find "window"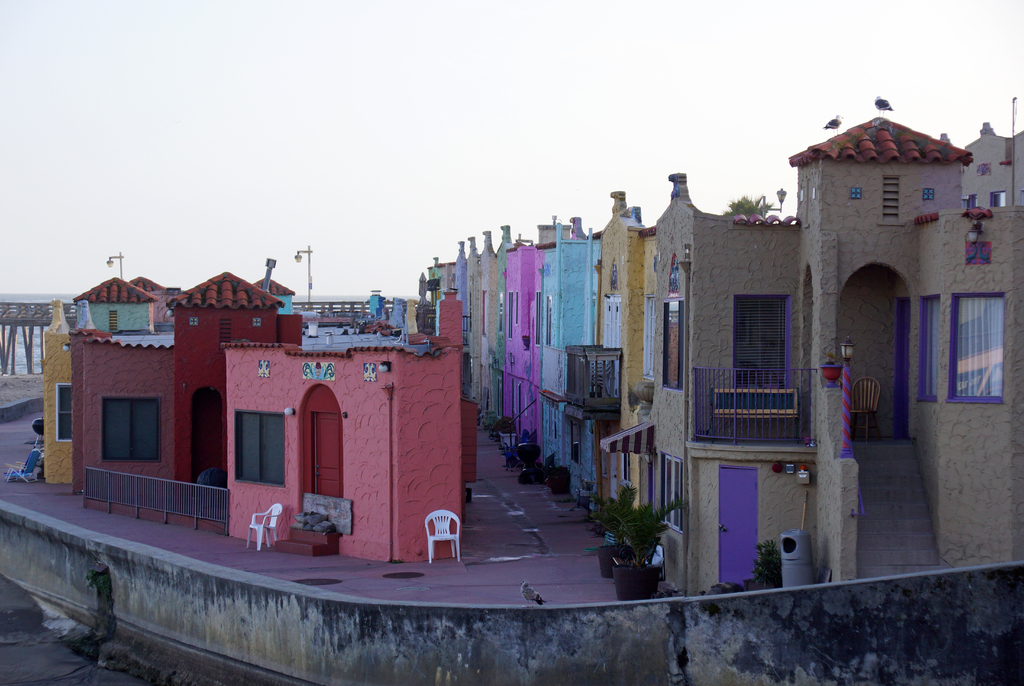
{"x1": 186, "y1": 311, "x2": 201, "y2": 331}
